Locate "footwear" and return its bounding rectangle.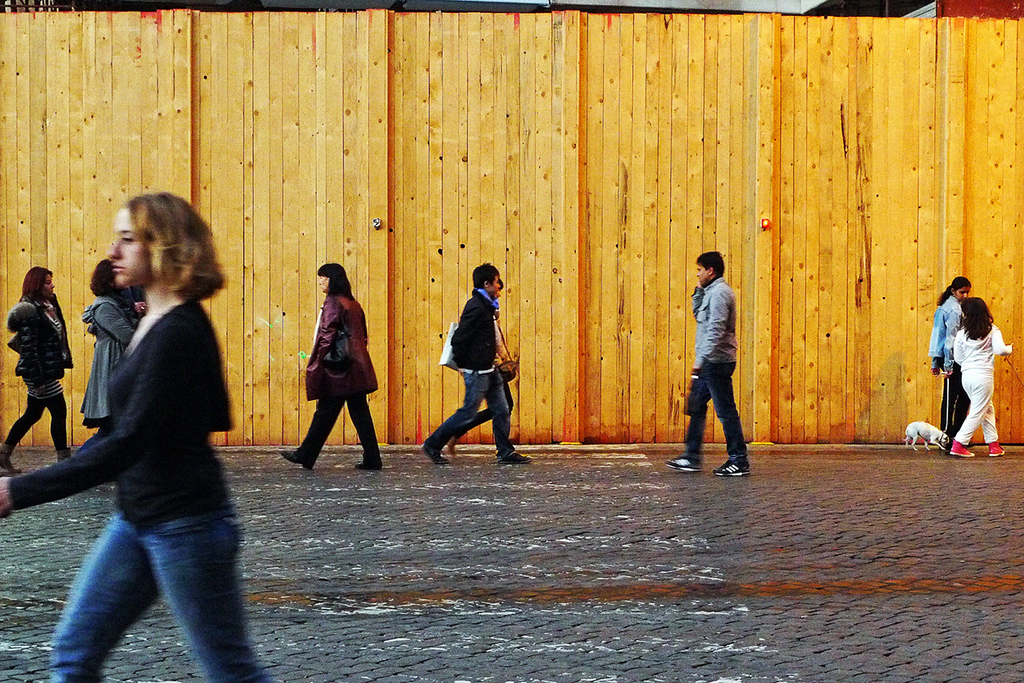
BBox(948, 438, 973, 457).
